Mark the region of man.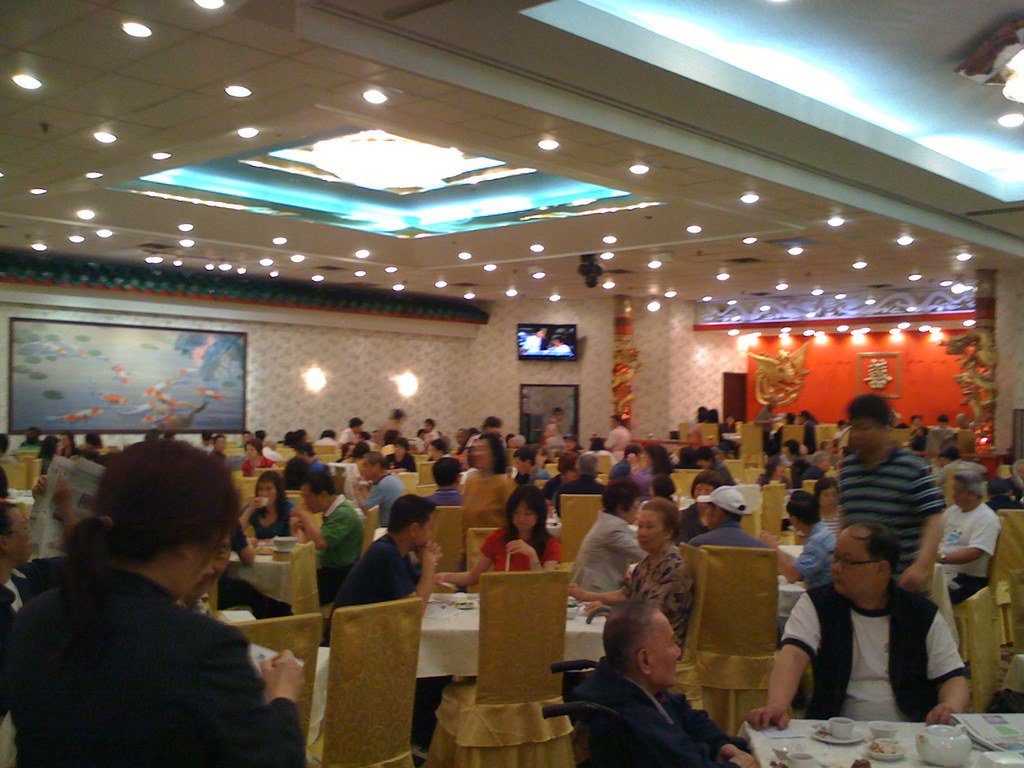
Region: region(746, 523, 969, 732).
